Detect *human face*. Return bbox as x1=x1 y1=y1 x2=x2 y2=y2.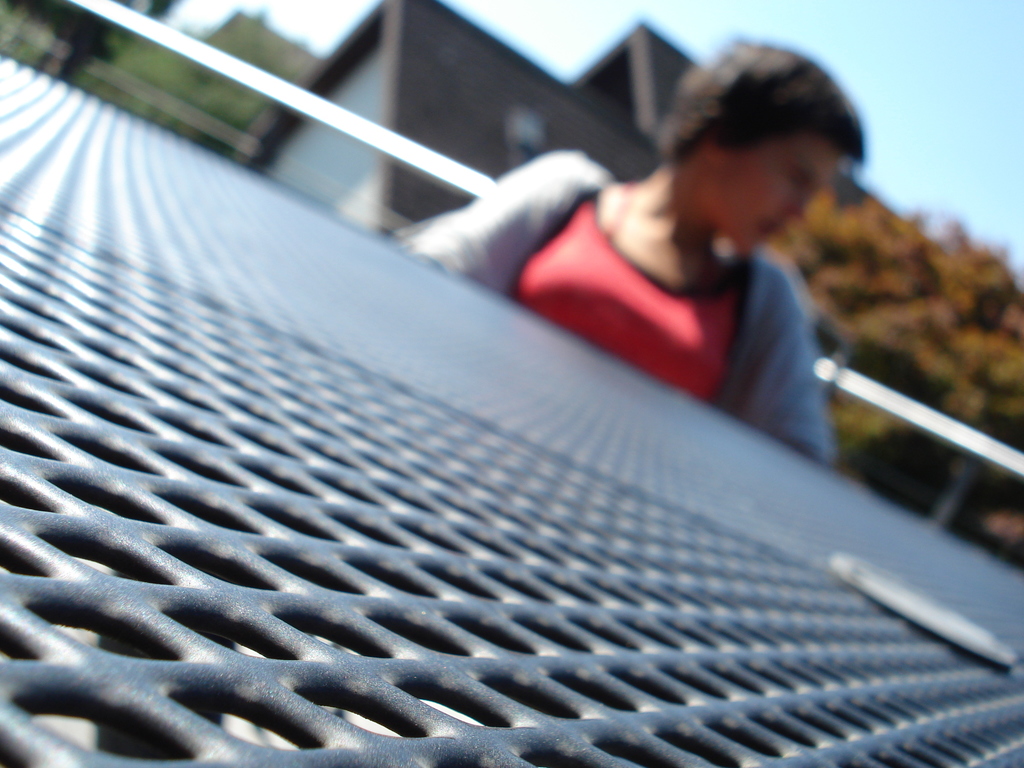
x1=700 y1=135 x2=837 y2=257.
